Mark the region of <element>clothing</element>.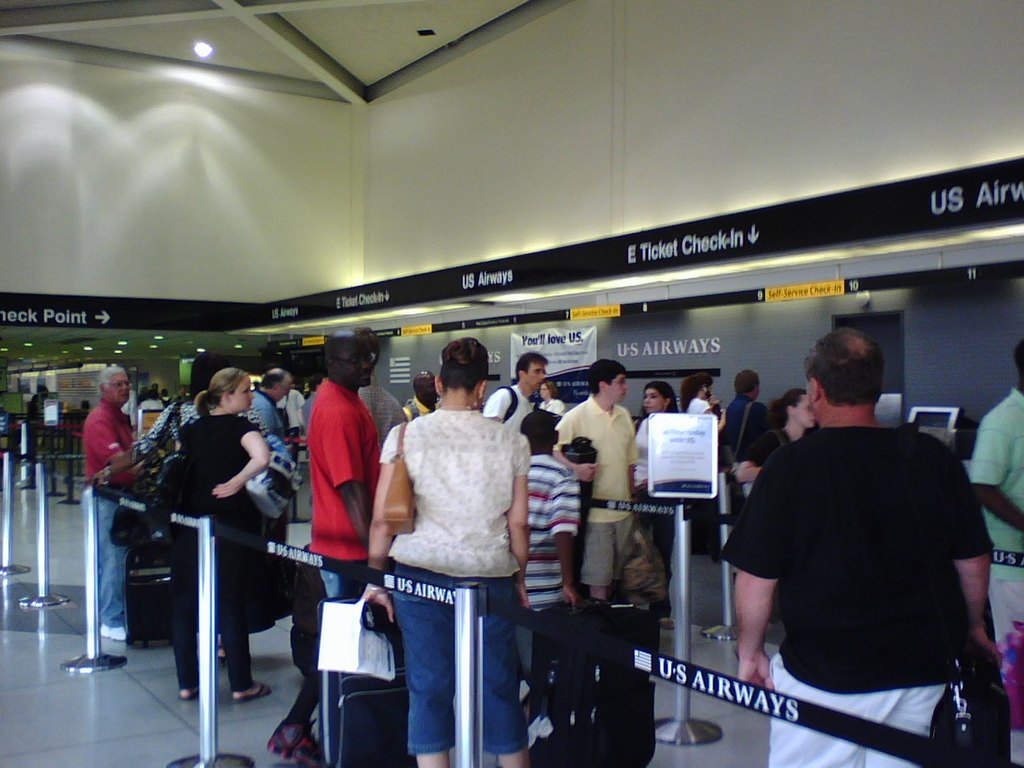
Region: <bbox>491, 376, 527, 435</bbox>.
